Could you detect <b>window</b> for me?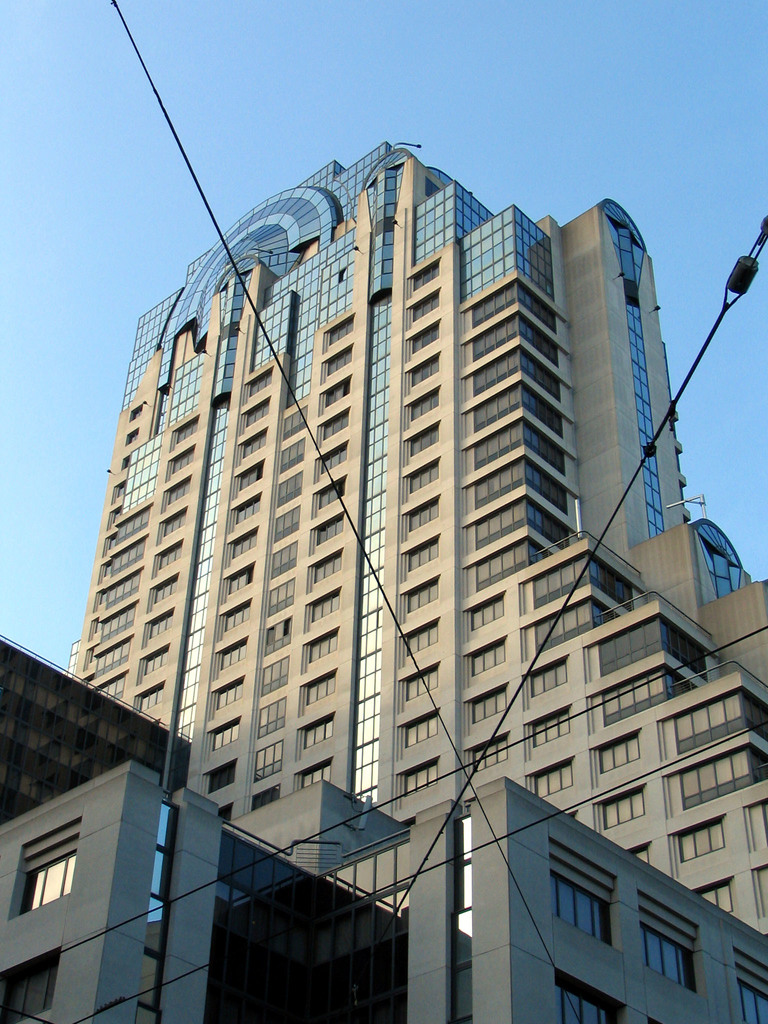
Detection result: BBox(735, 979, 767, 1023).
